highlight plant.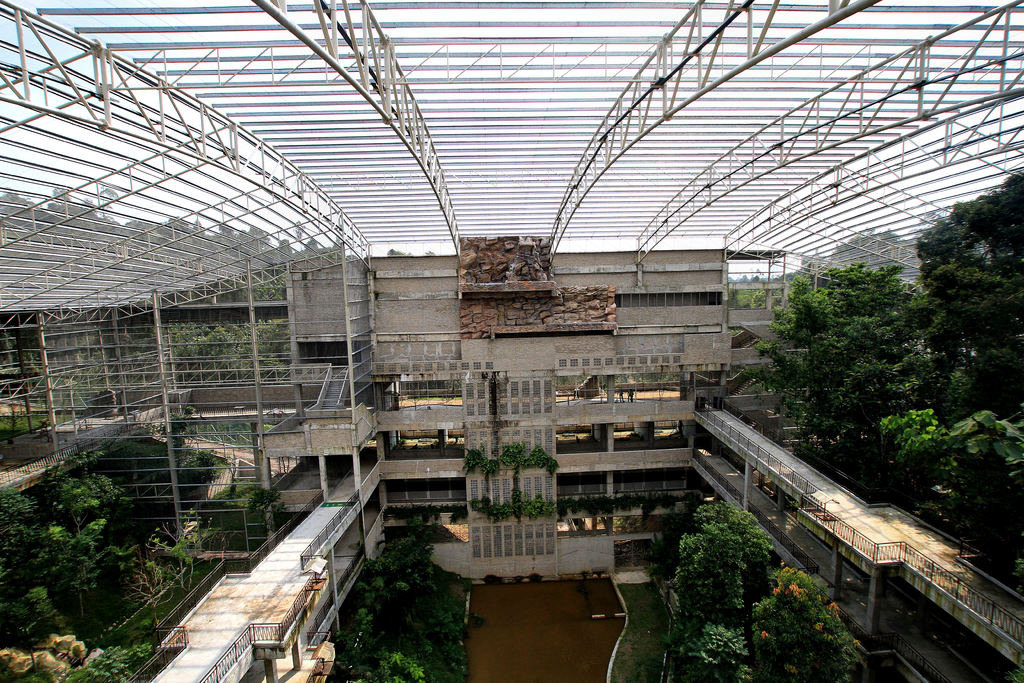
Highlighted region: detection(493, 500, 515, 518).
